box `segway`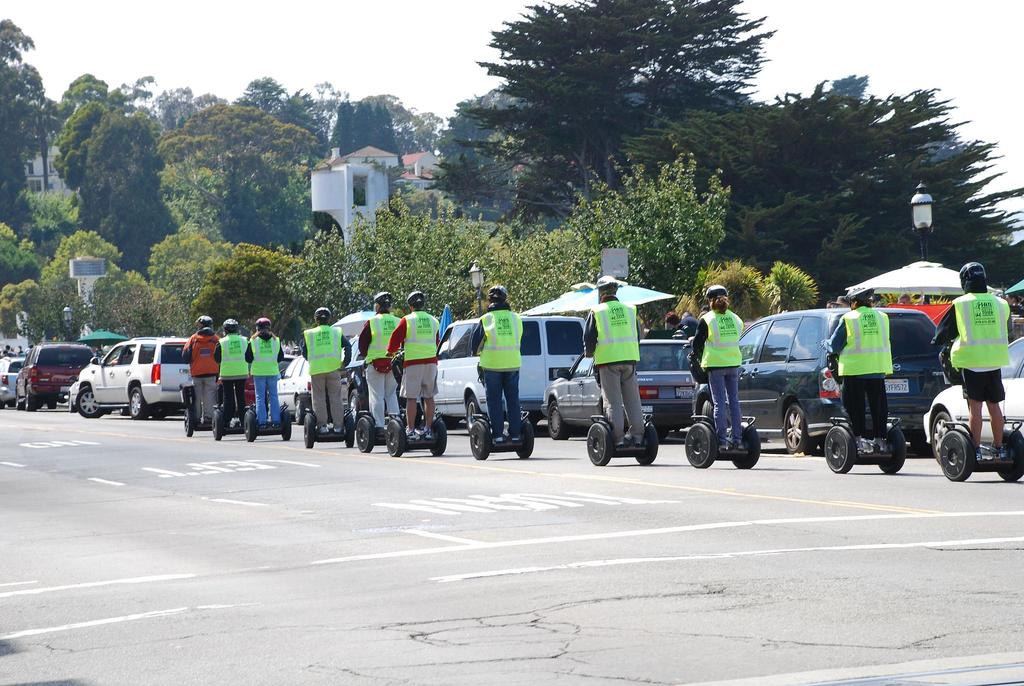
(left=212, top=383, right=257, bottom=441)
